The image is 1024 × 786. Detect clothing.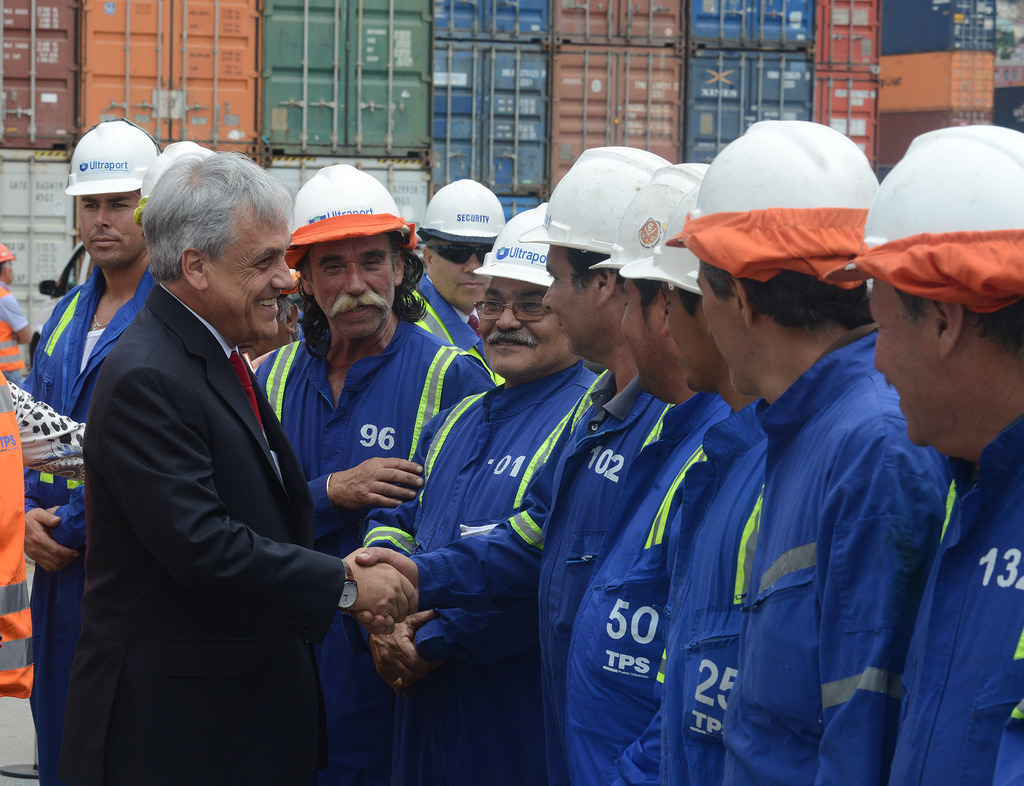
Detection: rect(41, 179, 355, 785).
